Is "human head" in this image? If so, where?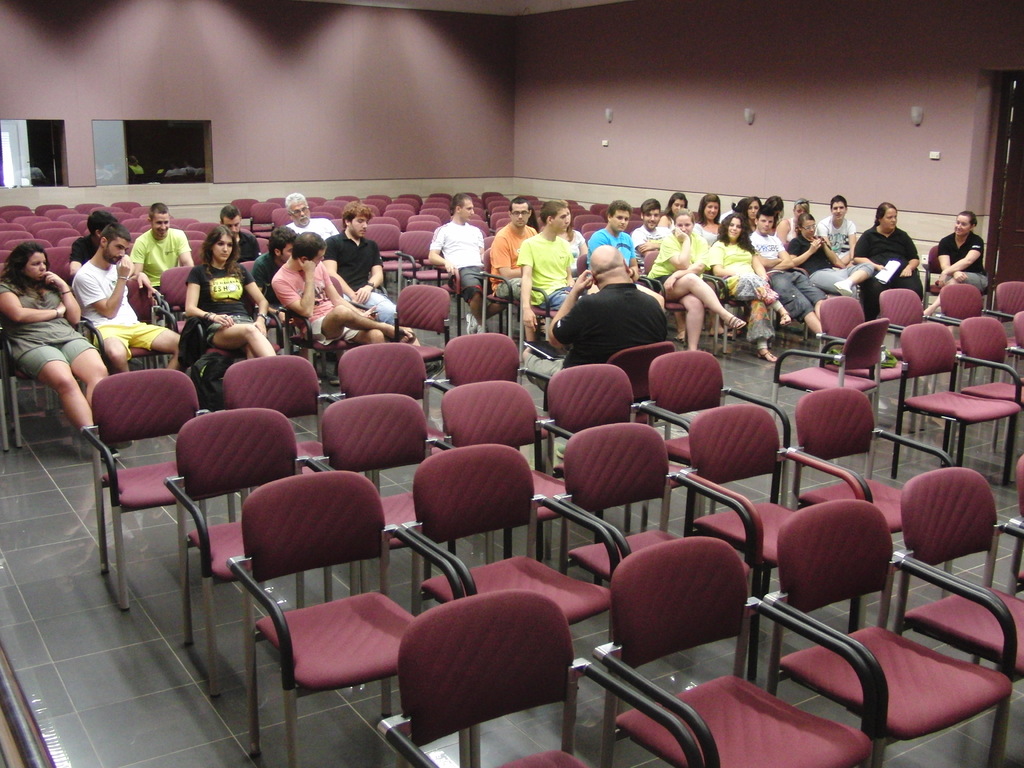
Yes, at region(223, 203, 242, 234).
